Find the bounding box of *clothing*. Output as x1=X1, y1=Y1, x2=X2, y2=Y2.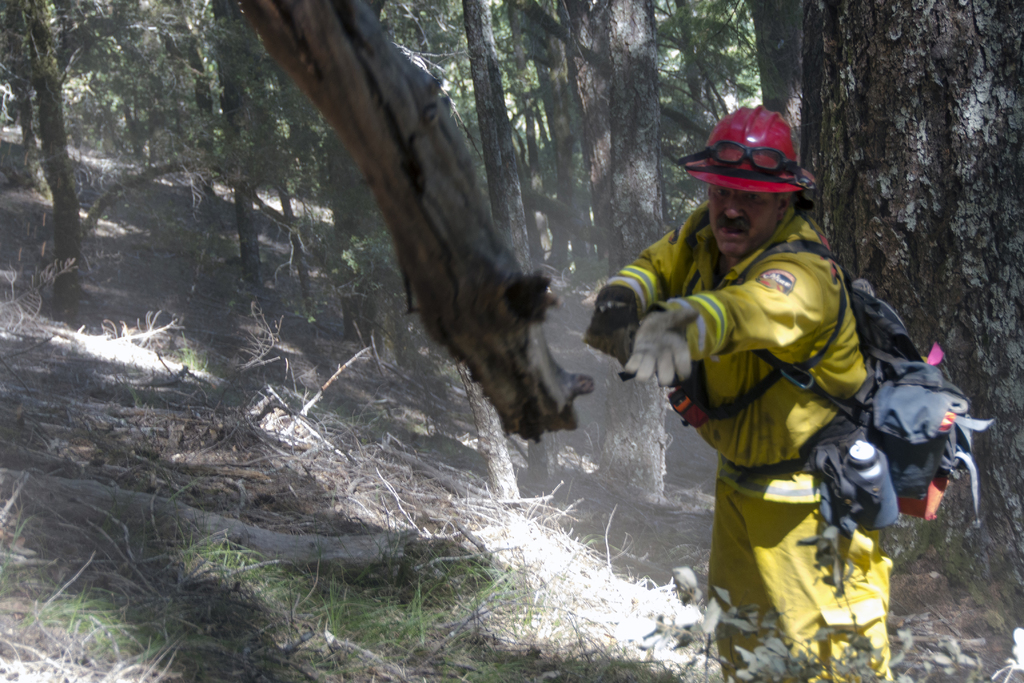
x1=548, y1=94, x2=938, y2=605.
